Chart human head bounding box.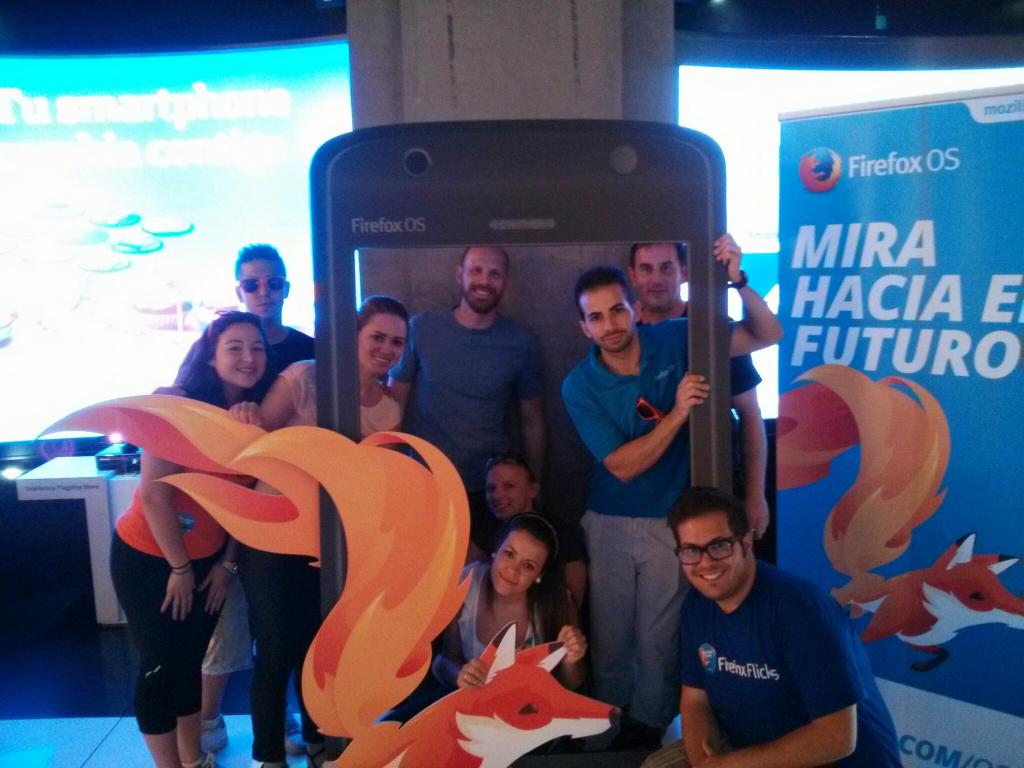
Charted: select_region(200, 307, 266, 390).
